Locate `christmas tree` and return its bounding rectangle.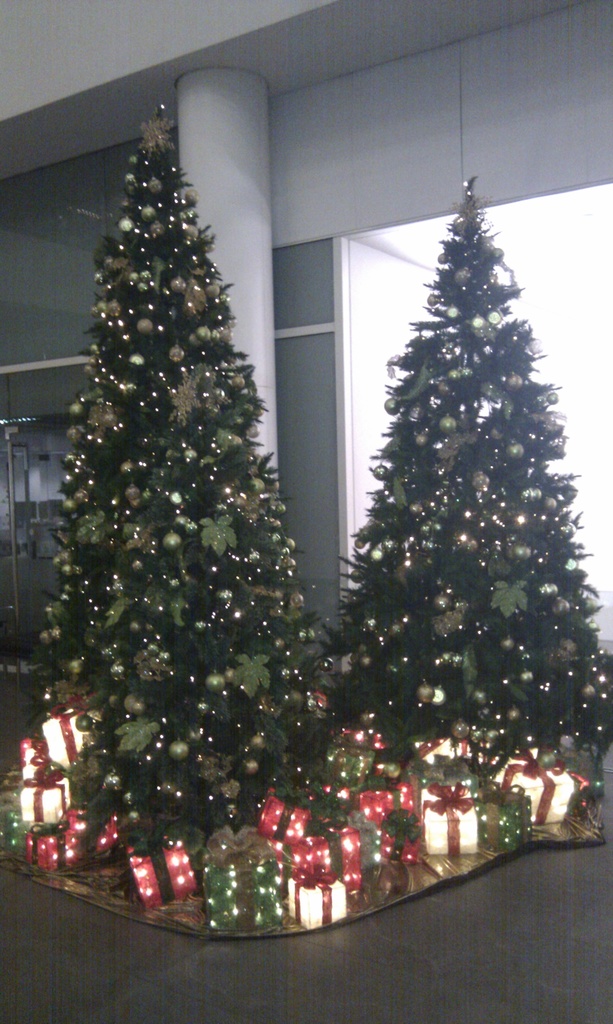
x1=336 y1=176 x2=612 y2=808.
